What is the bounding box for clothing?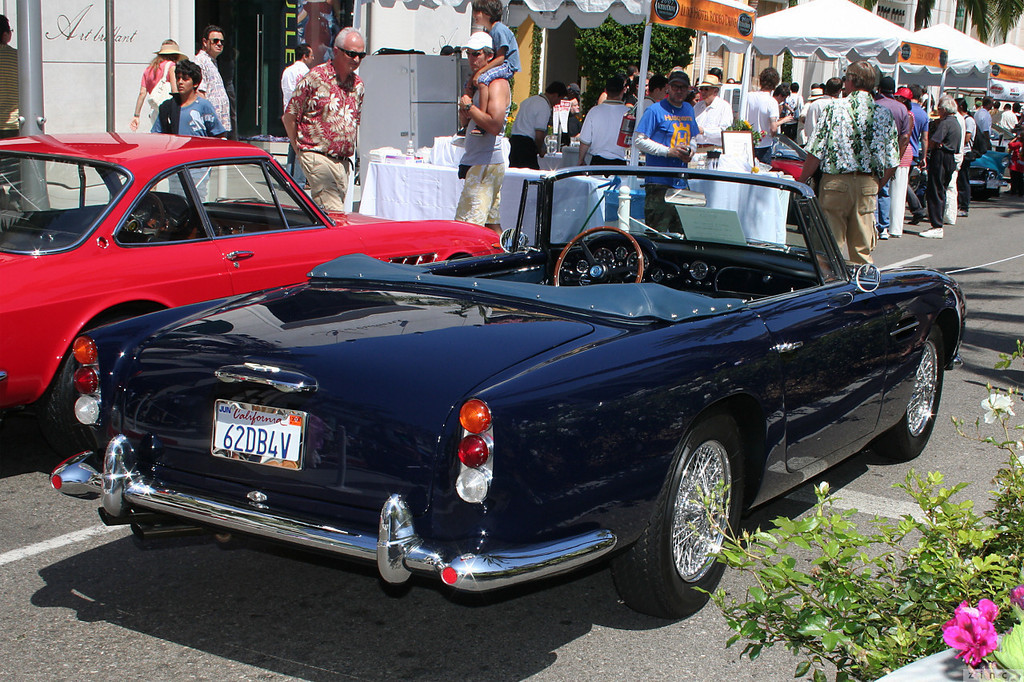
{"left": 960, "top": 115, "right": 974, "bottom": 213}.
